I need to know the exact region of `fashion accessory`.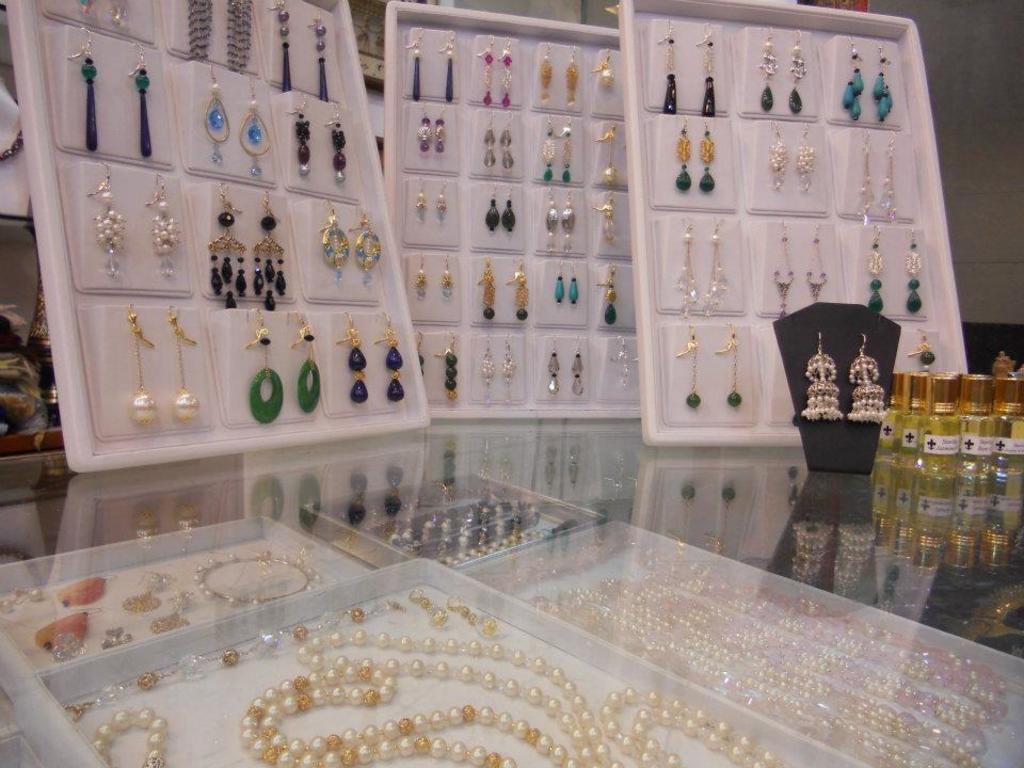
Region: region(121, 569, 177, 614).
